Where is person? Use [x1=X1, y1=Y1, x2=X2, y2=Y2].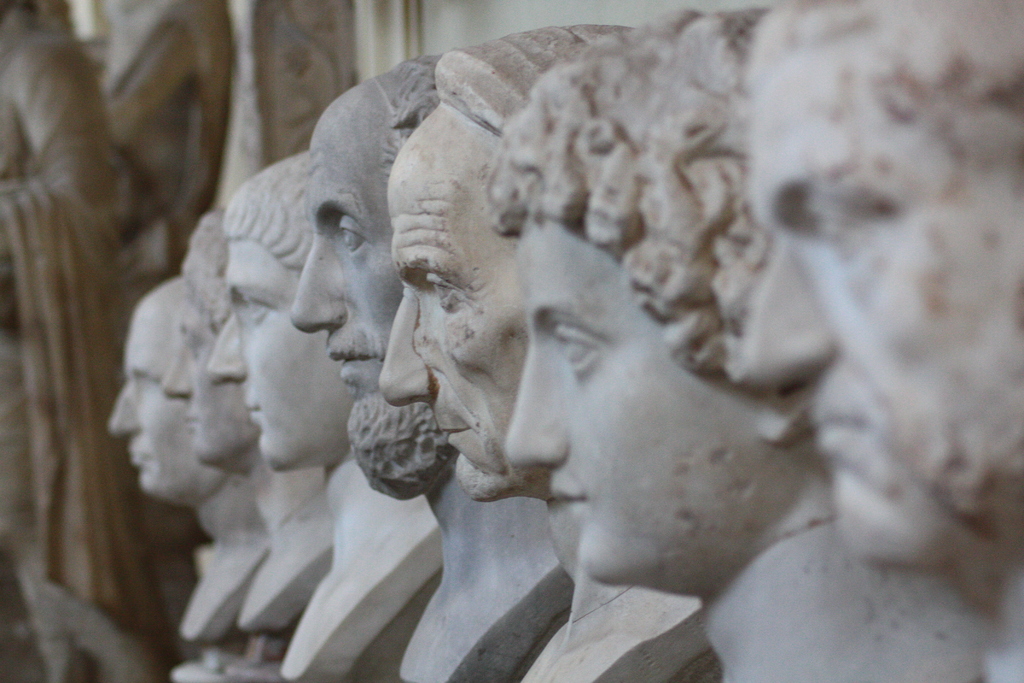
[x1=153, y1=206, x2=325, y2=629].
